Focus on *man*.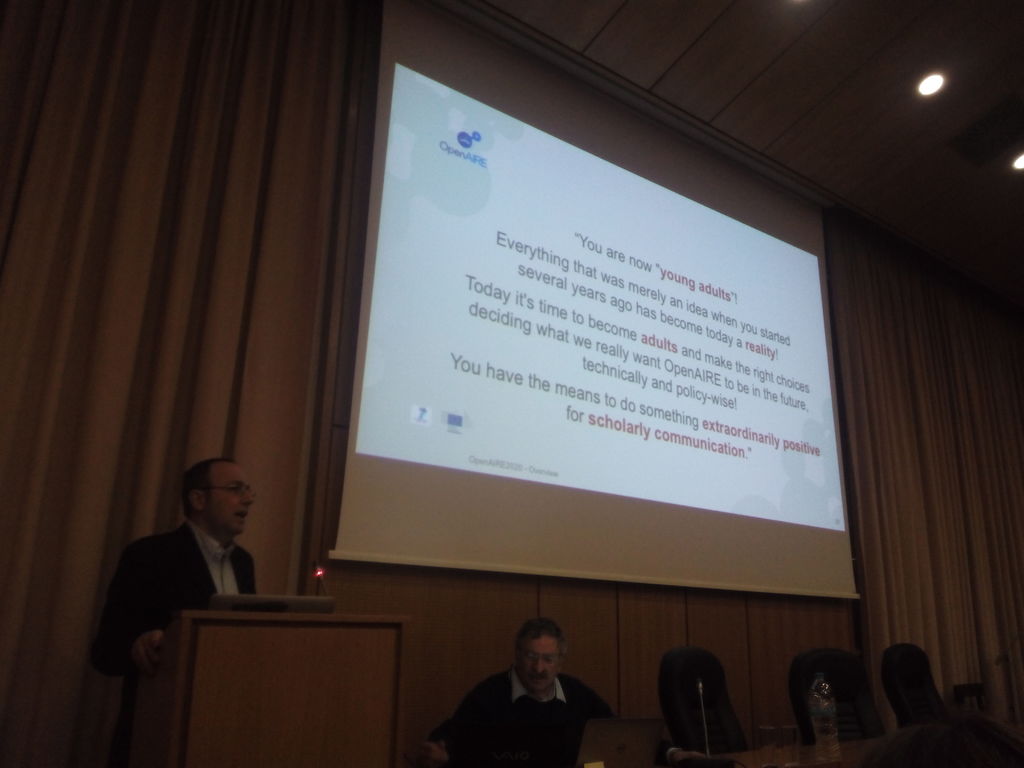
Focused at 431:628:629:762.
